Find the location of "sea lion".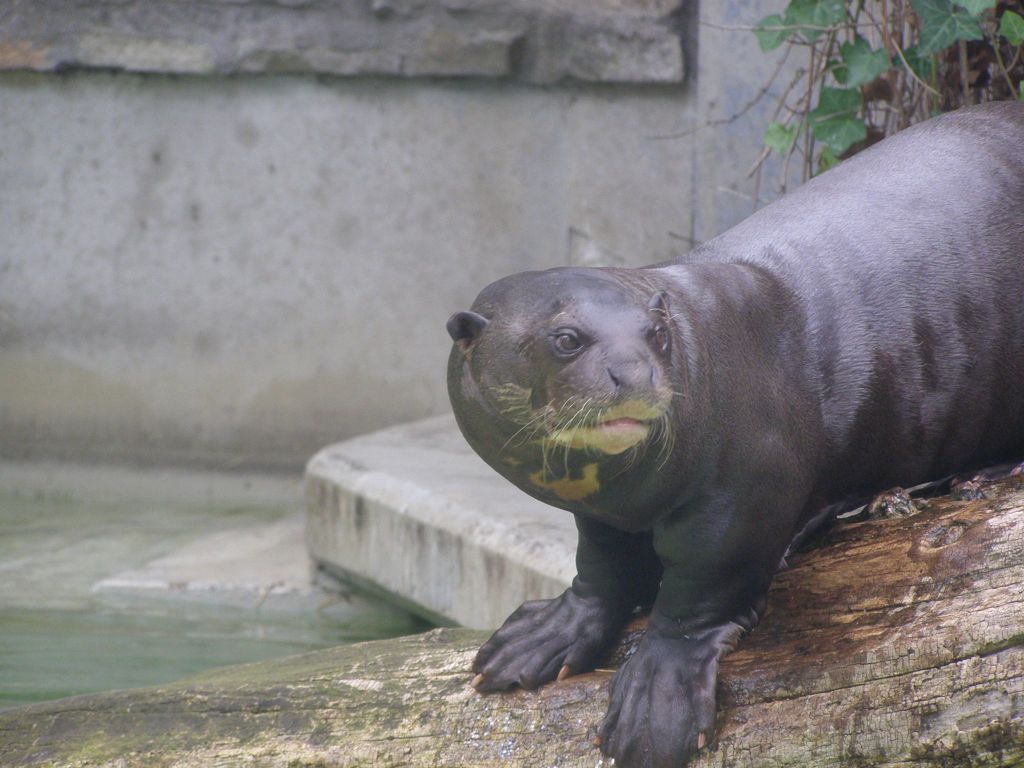
Location: crop(447, 92, 1023, 767).
